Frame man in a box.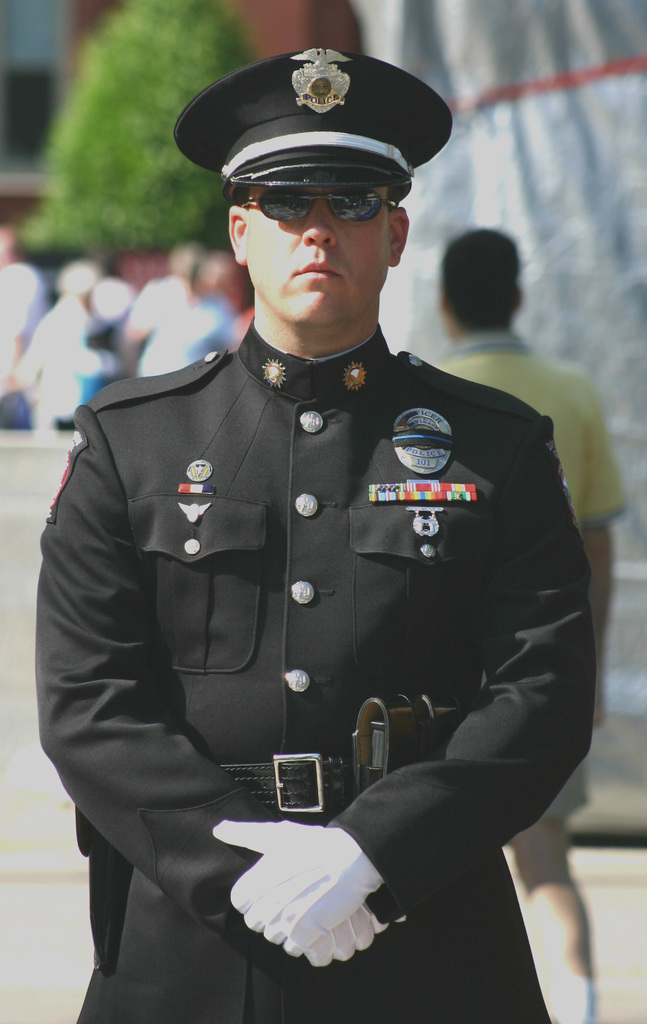
<region>25, 262, 91, 452</region>.
